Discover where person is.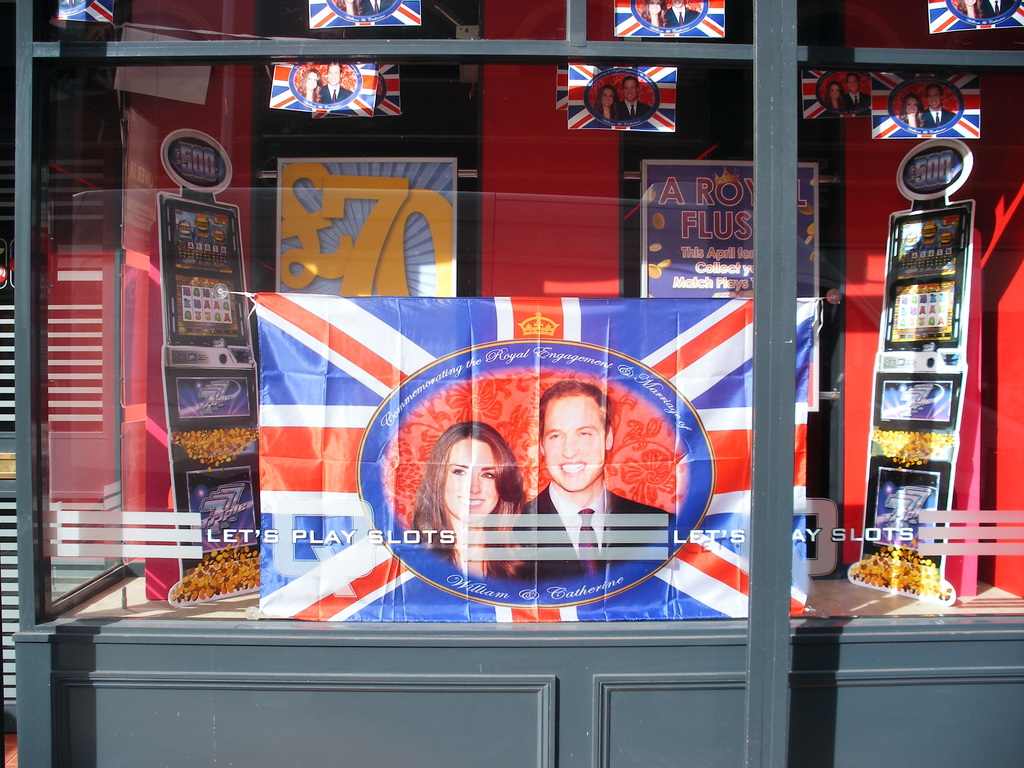
Discovered at box(640, 0, 668, 31).
